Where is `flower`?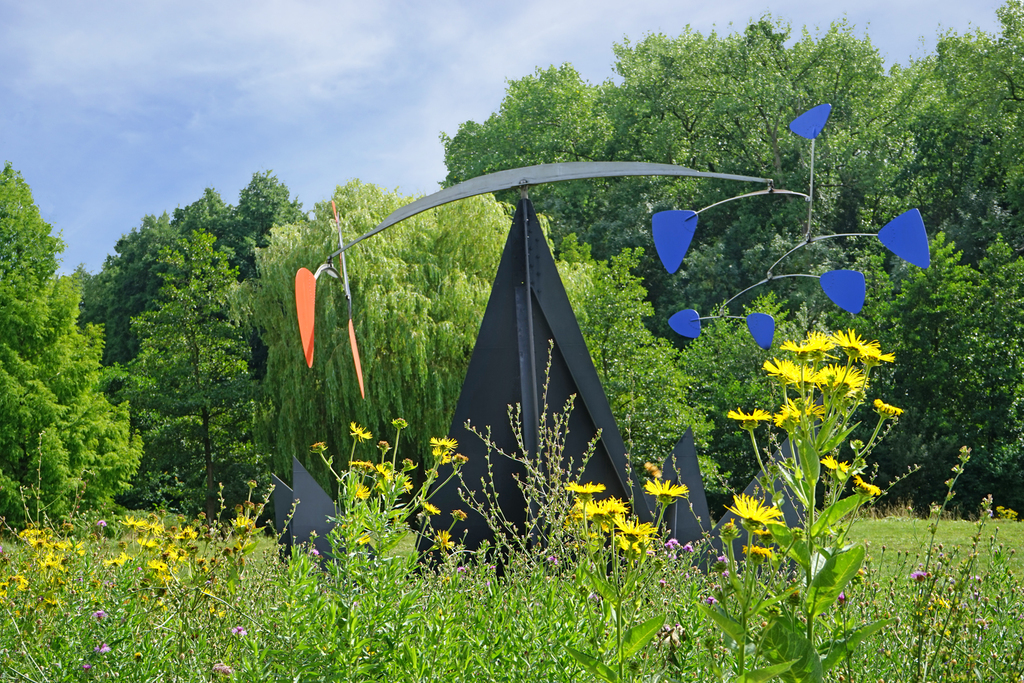
box=[744, 543, 783, 566].
